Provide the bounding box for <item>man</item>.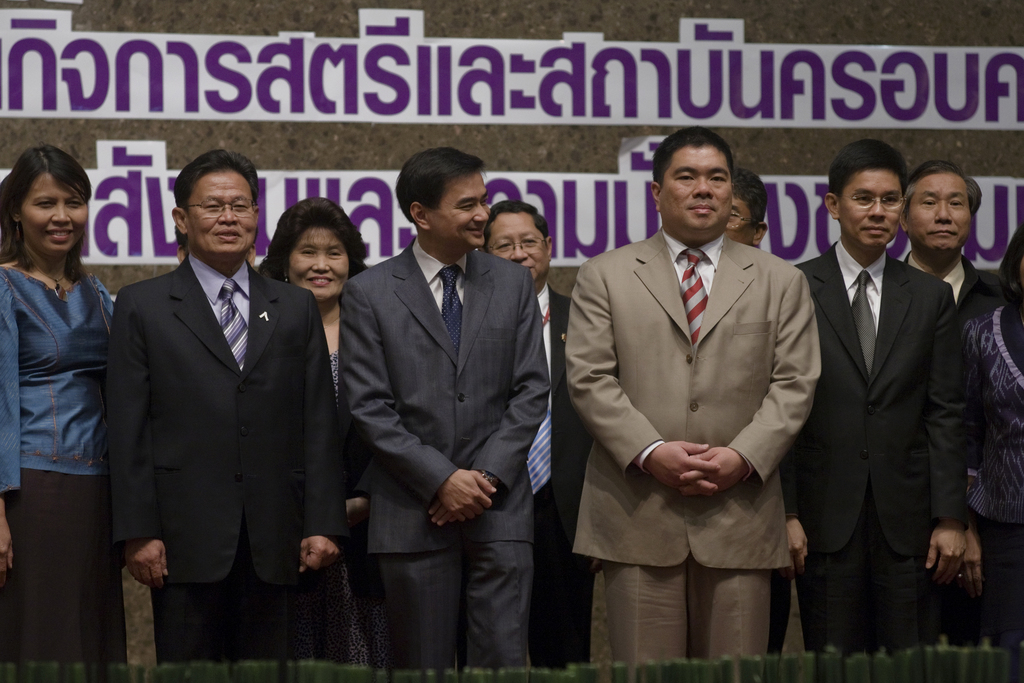
[left=479, top=197, right=591, bottom=582].
